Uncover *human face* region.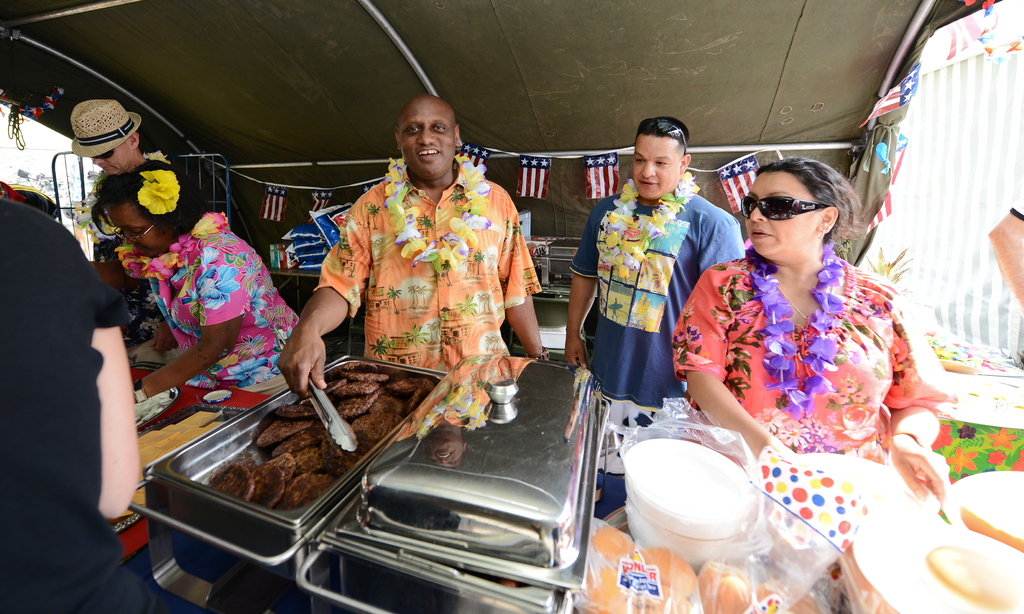
Uncovered: x1=102 y1=195 x2=166 y2=252.
